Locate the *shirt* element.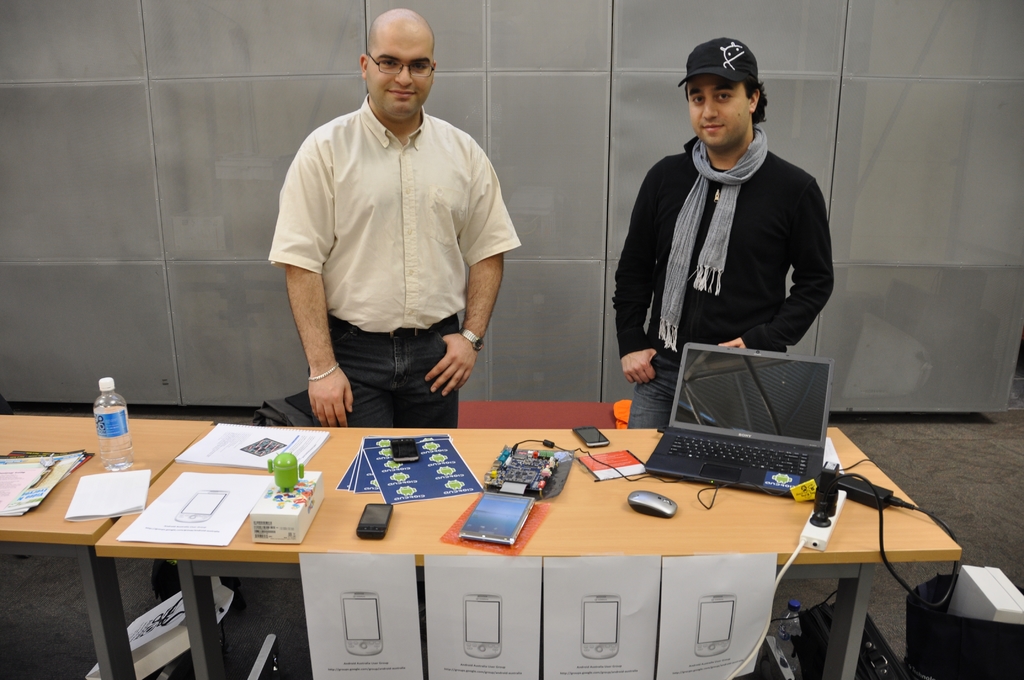
Element bbox: [266,95,522,334].
